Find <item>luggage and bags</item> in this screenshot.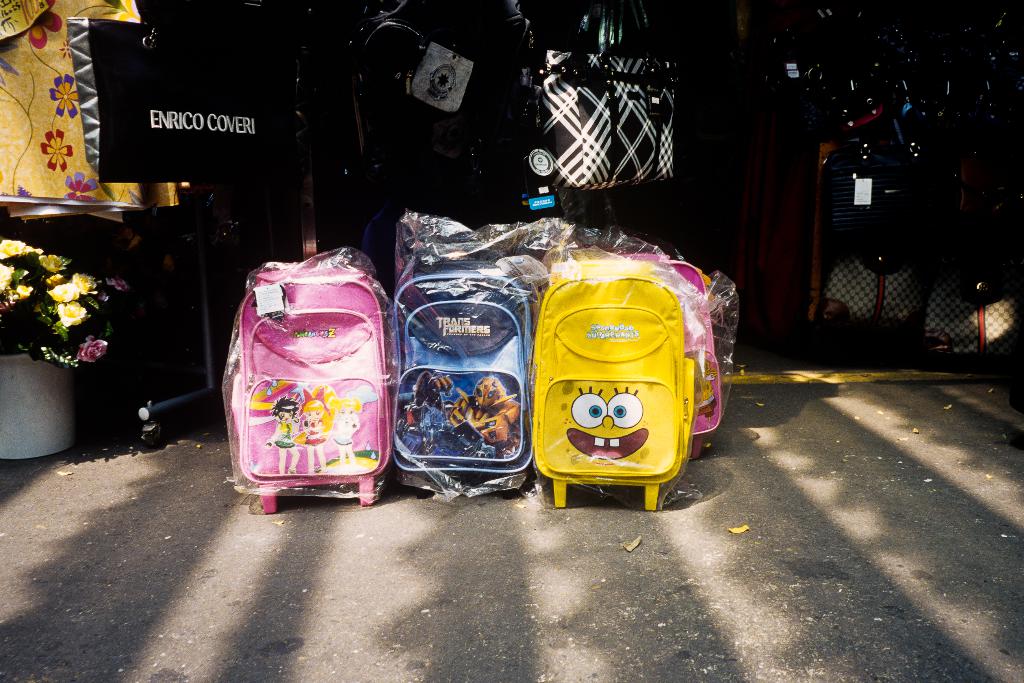
The bounding box for <item>luggage and bags</item> is locate(213, 258, 402, 491).
